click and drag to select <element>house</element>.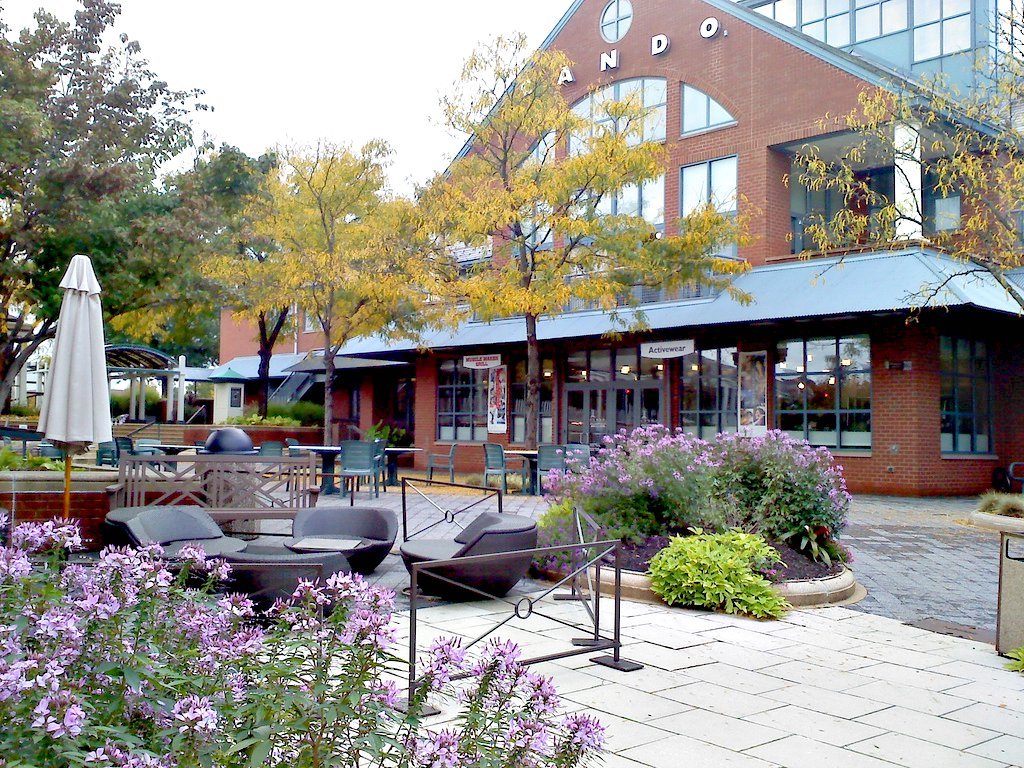
Selection: region(215, 0, 1023, 510).
